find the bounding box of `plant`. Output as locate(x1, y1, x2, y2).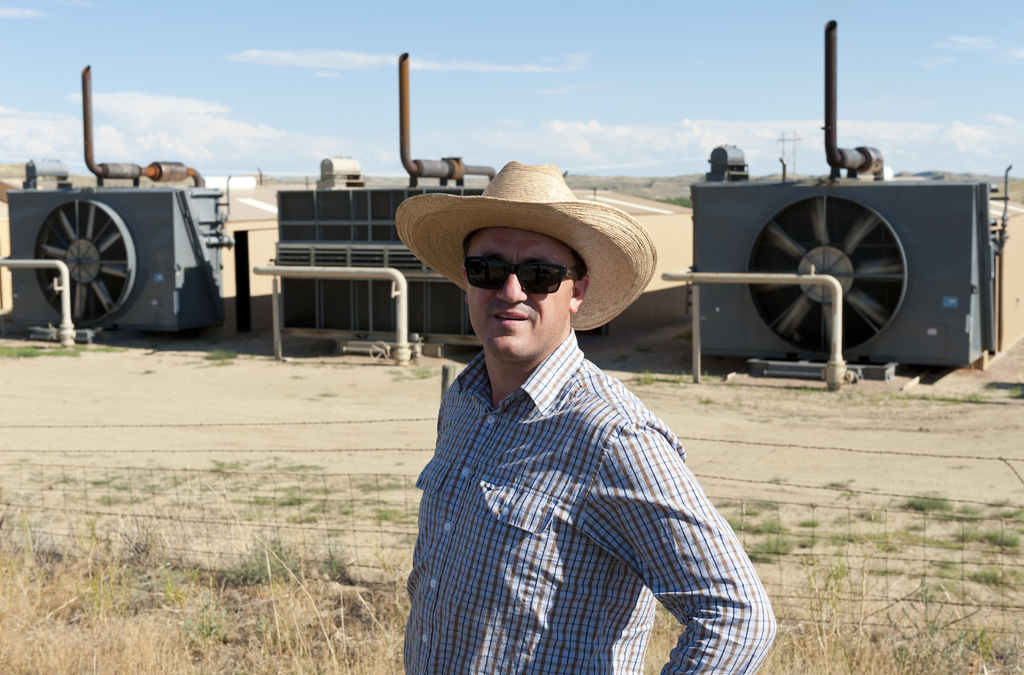
locate(359, 479, 406, 491).
